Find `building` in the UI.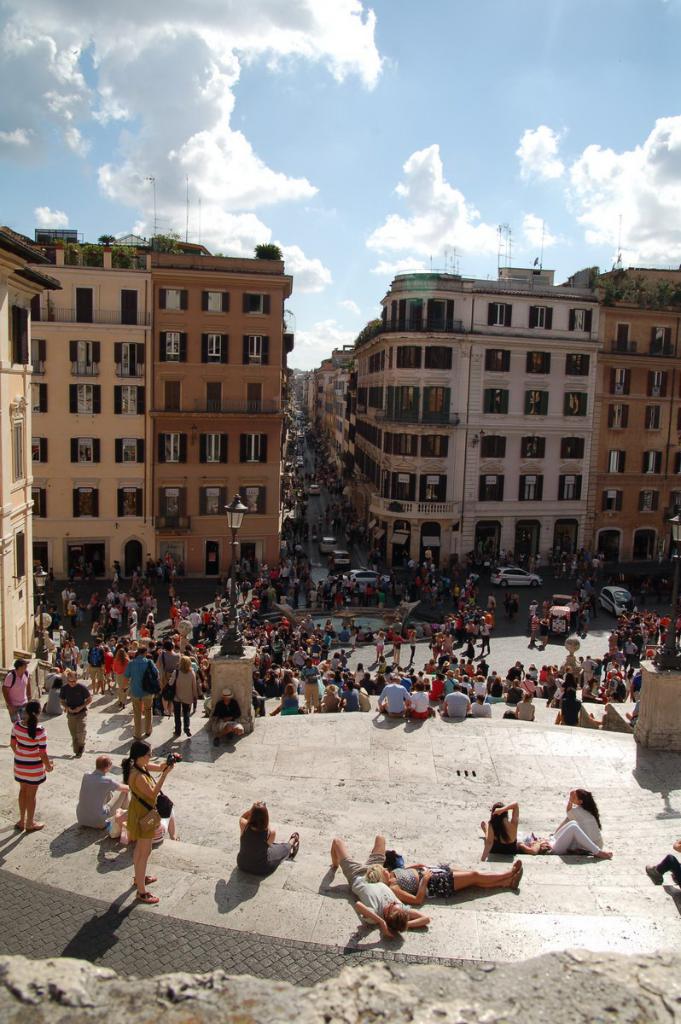
UI element at [x1=352, y1=275, x2=598, y2=550].
